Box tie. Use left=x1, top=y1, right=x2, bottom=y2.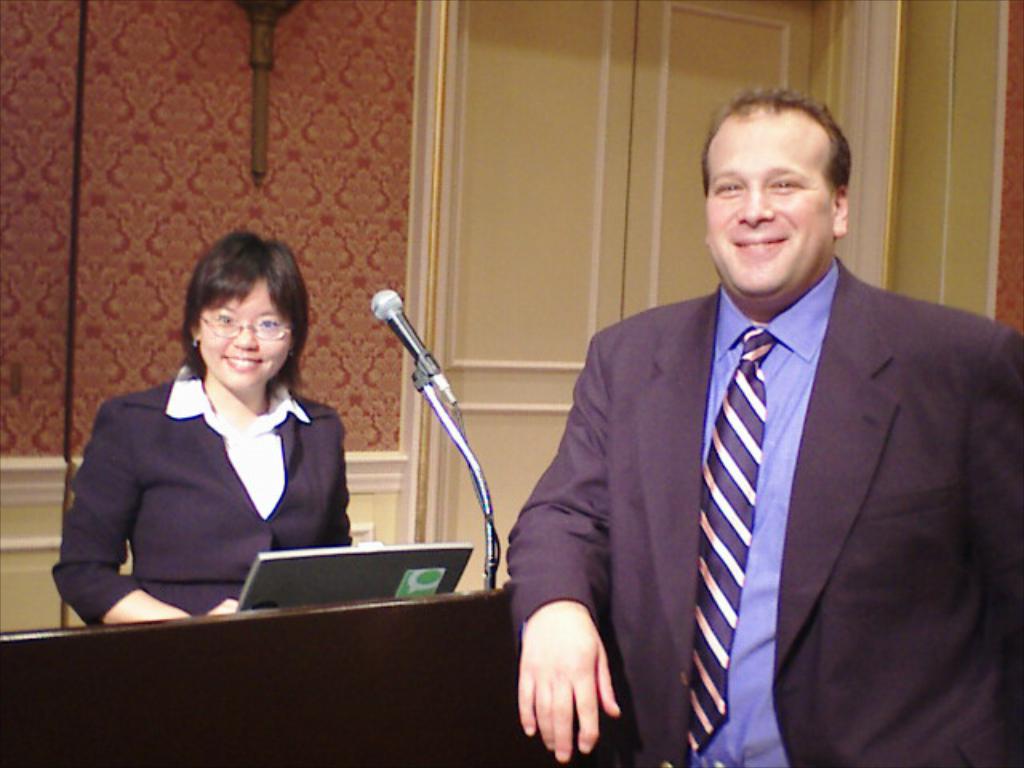
left=678, top=326, right=778, bottom=762.
